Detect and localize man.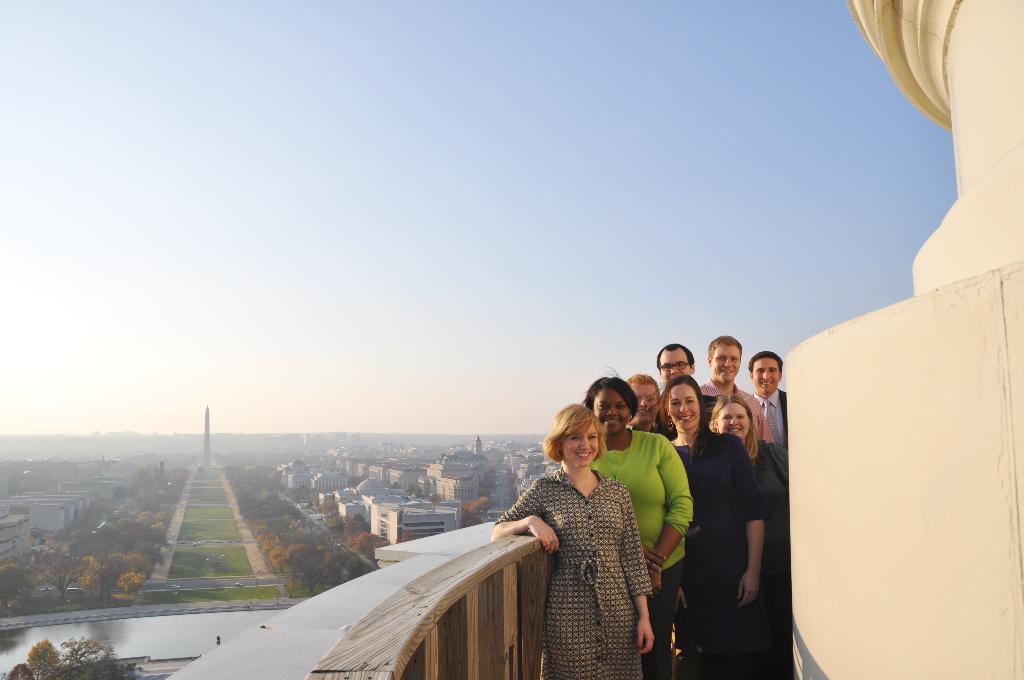
Localized at bbox=[656, 341, 718, 436].
